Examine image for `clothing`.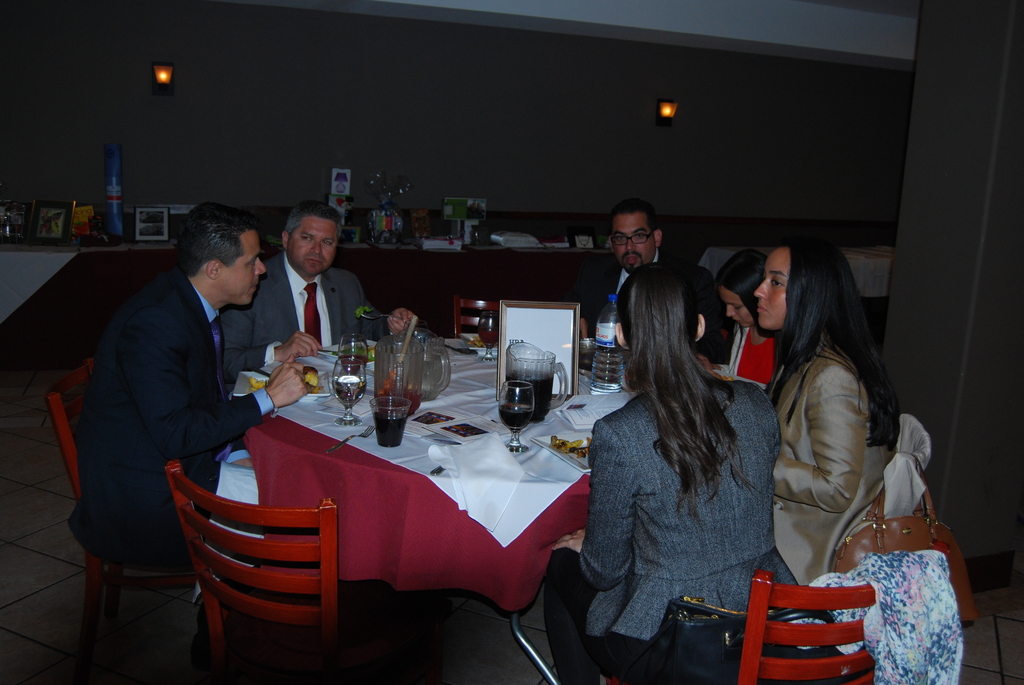
Examination result: [left=566, top=318, right=813, bottom=668].
